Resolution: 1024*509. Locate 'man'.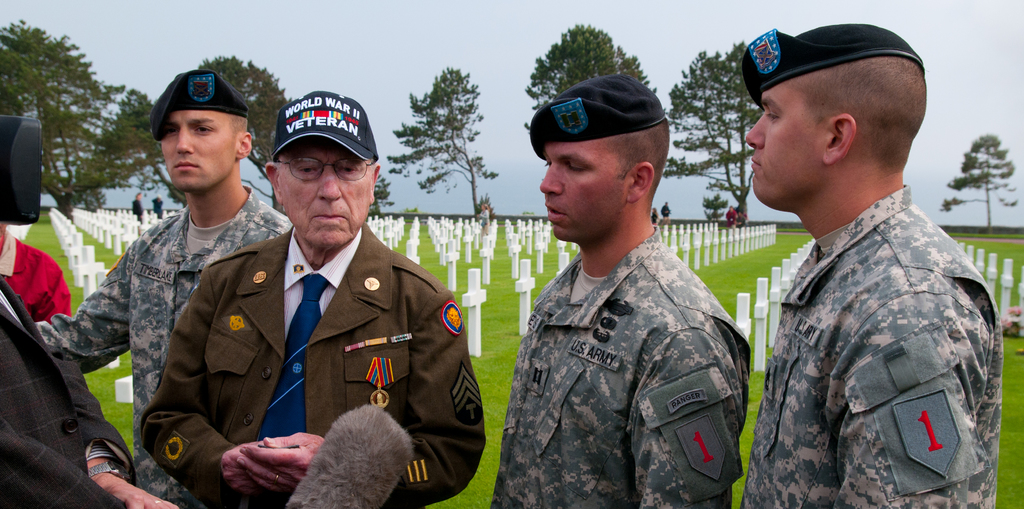
region(487, 47, 761, 506).
